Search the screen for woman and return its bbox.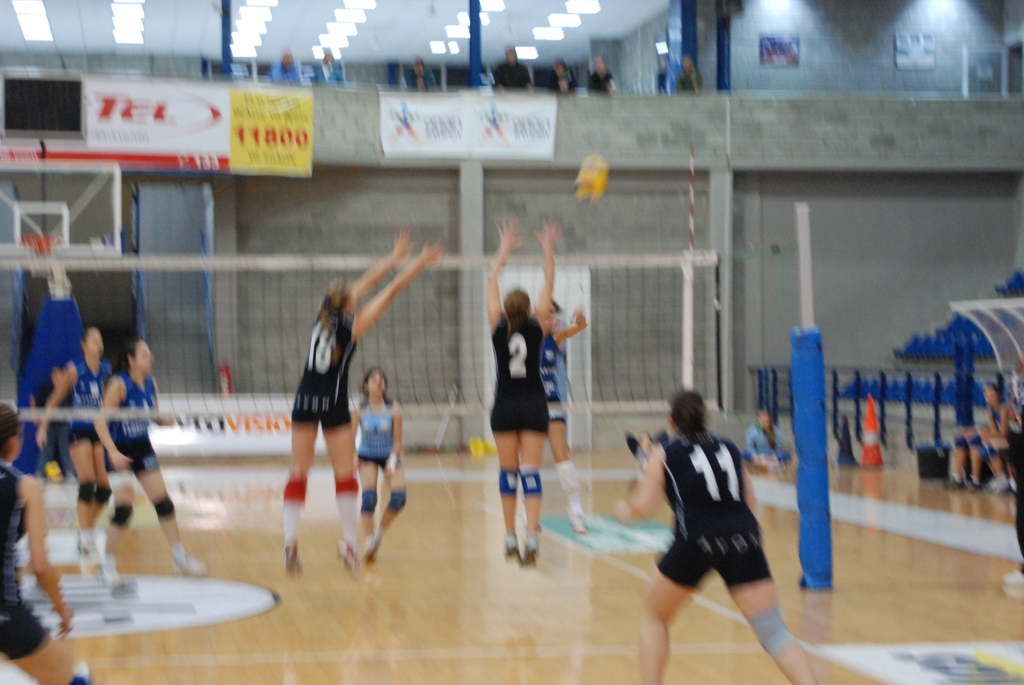
Found: x1=285 y1=235 x2=452 y2=581.
